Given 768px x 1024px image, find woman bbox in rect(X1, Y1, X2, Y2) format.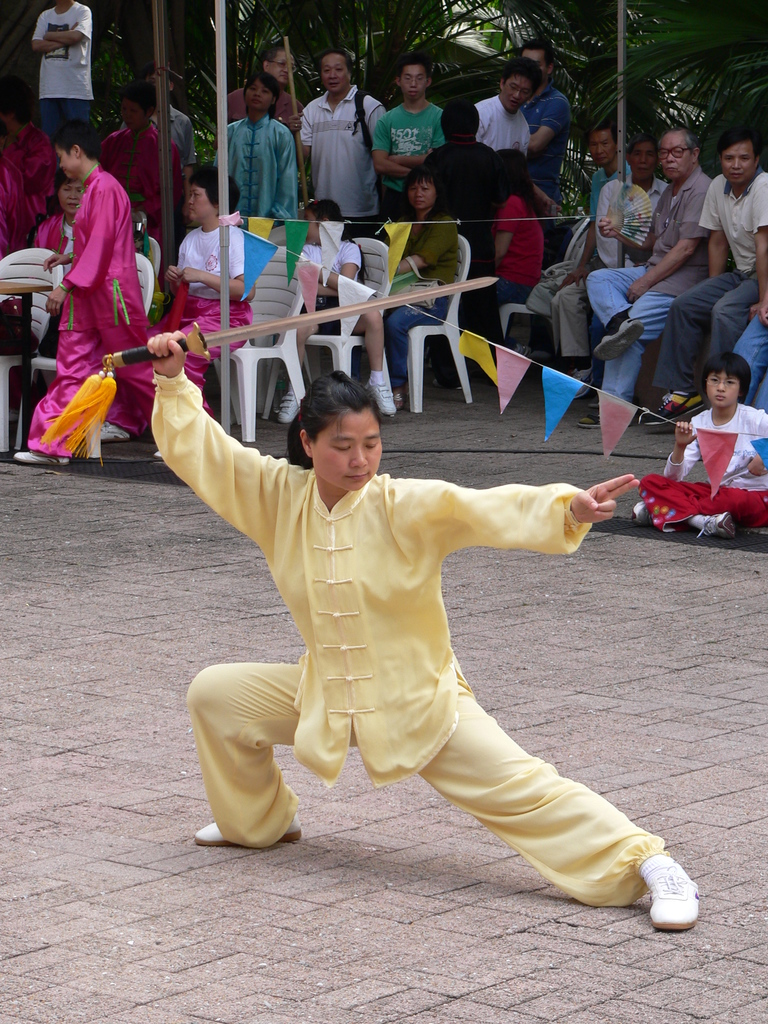
rect(152, 166, 262, 422).
